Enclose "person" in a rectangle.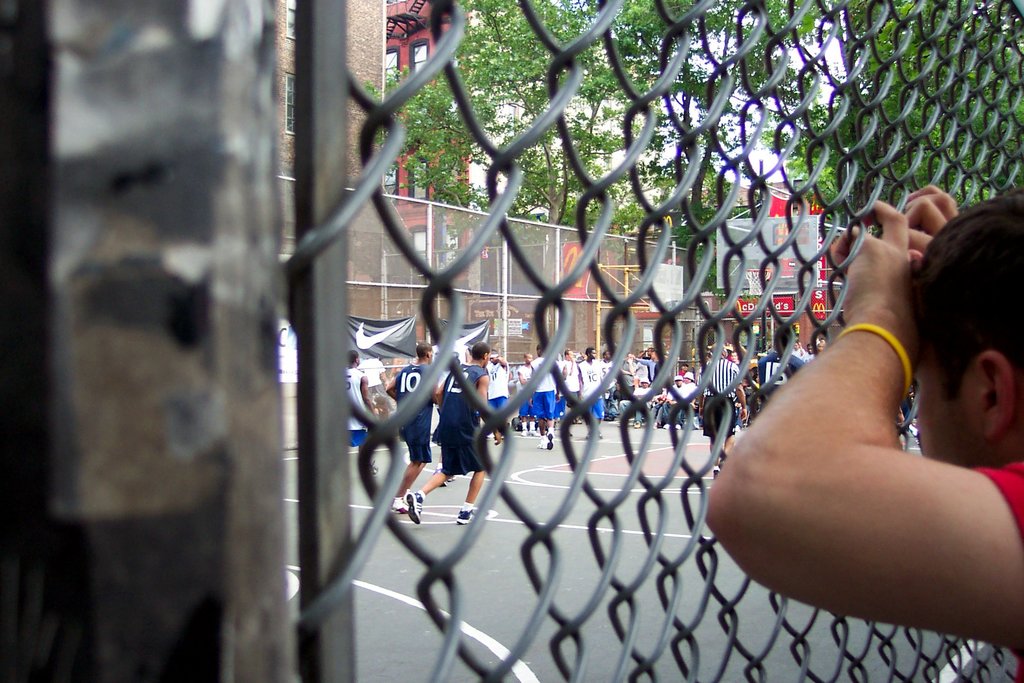
{"left": 378, "top": 339, "right": 444, "bottom": 519}.
